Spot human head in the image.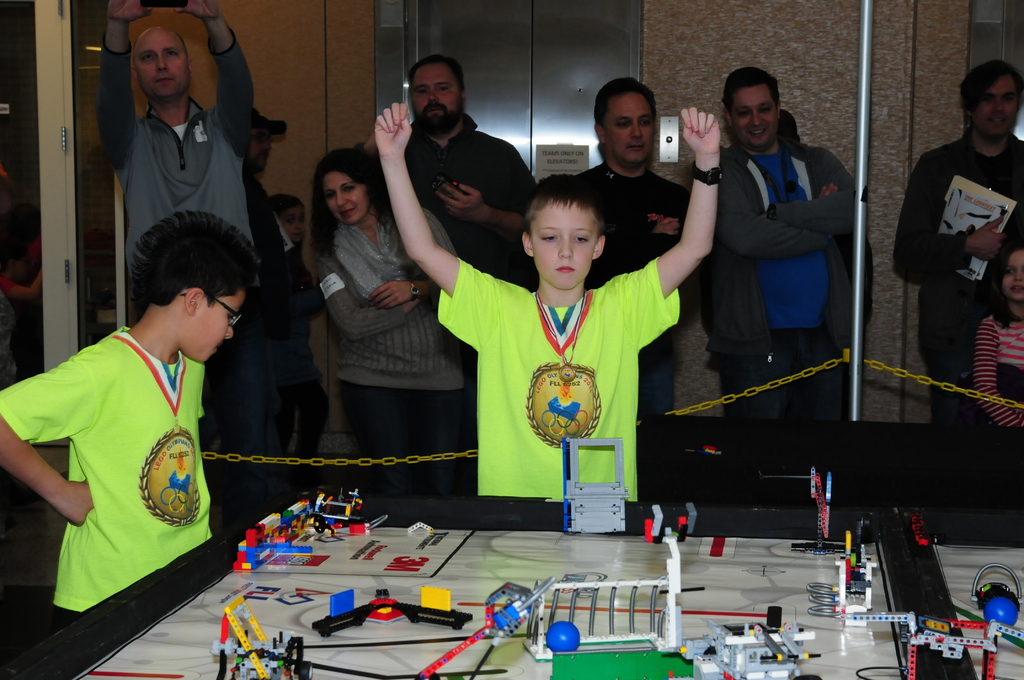
human head found at <bbox>595, 79, 655, 164</bbox>.
